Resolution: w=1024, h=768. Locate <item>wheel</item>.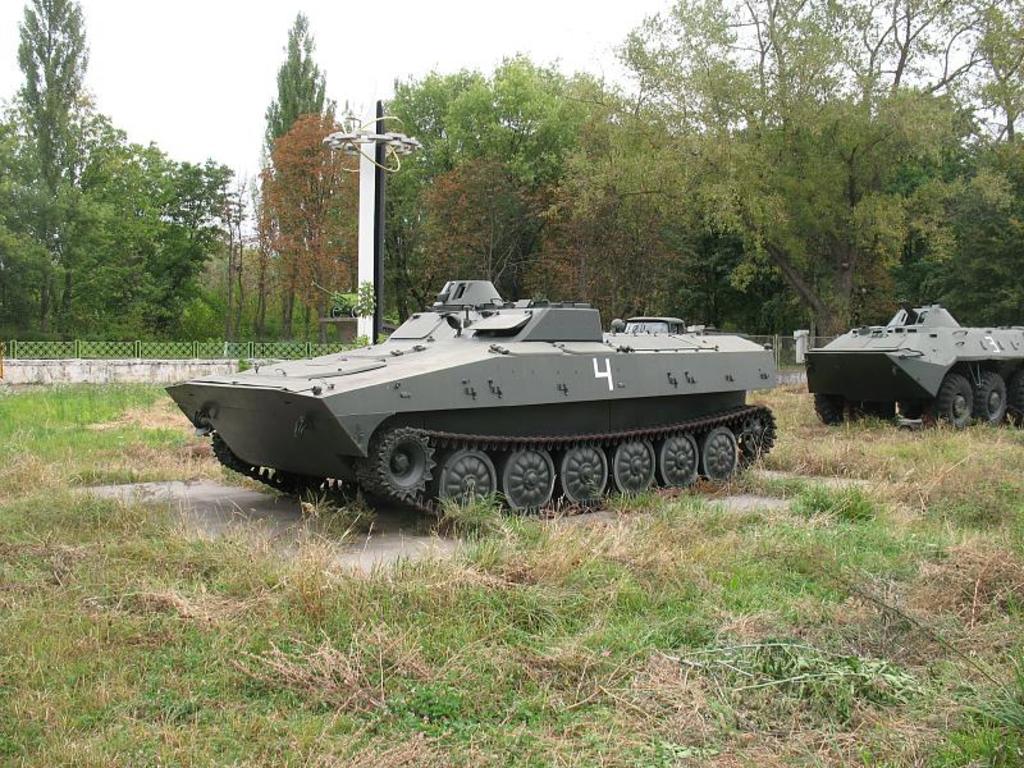
815/393/844/424.
